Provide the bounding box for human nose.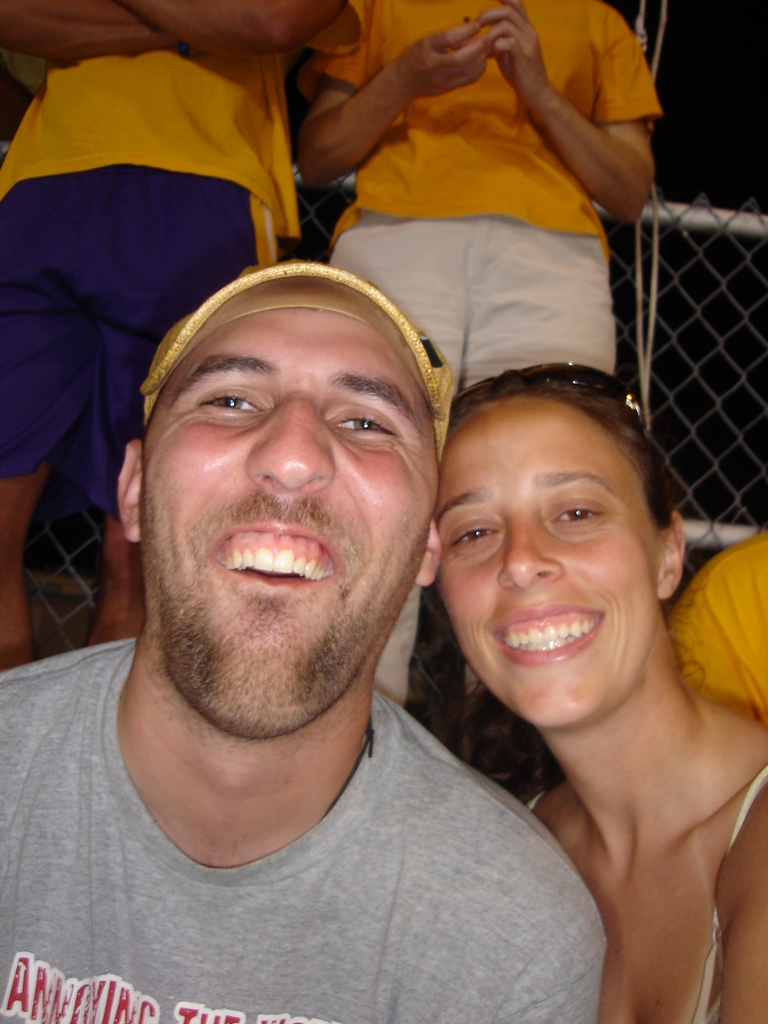
497,512,563,586.
